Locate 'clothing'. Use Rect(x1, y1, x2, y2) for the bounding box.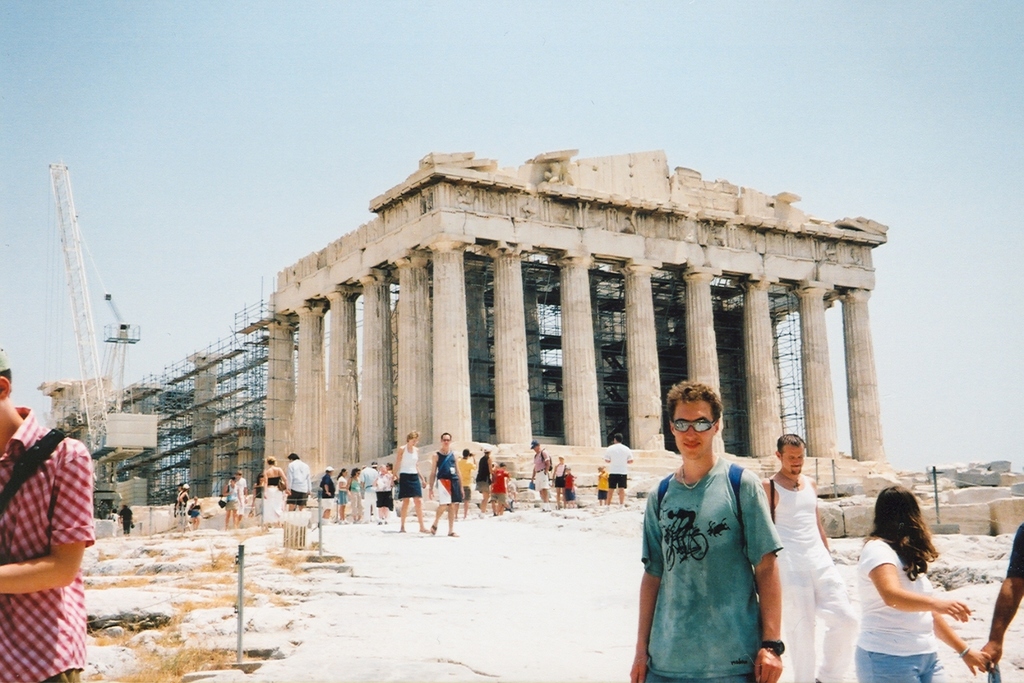
Rect(534, 446, 548, 489).
